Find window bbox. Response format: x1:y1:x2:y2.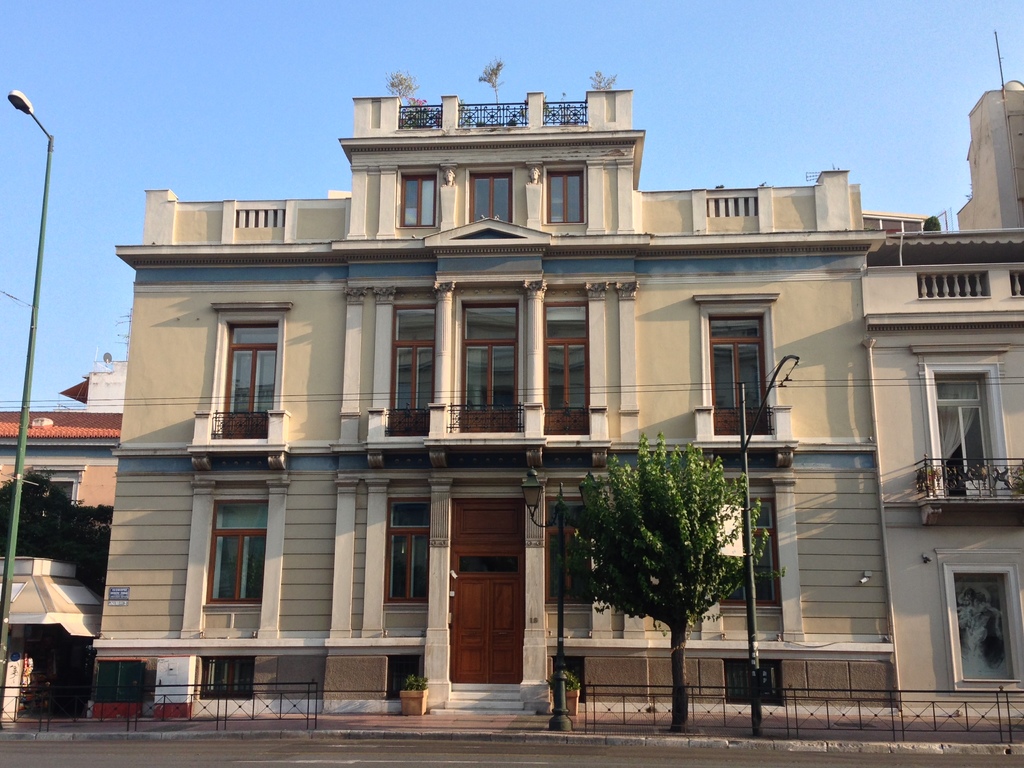
465:168:517:221.
